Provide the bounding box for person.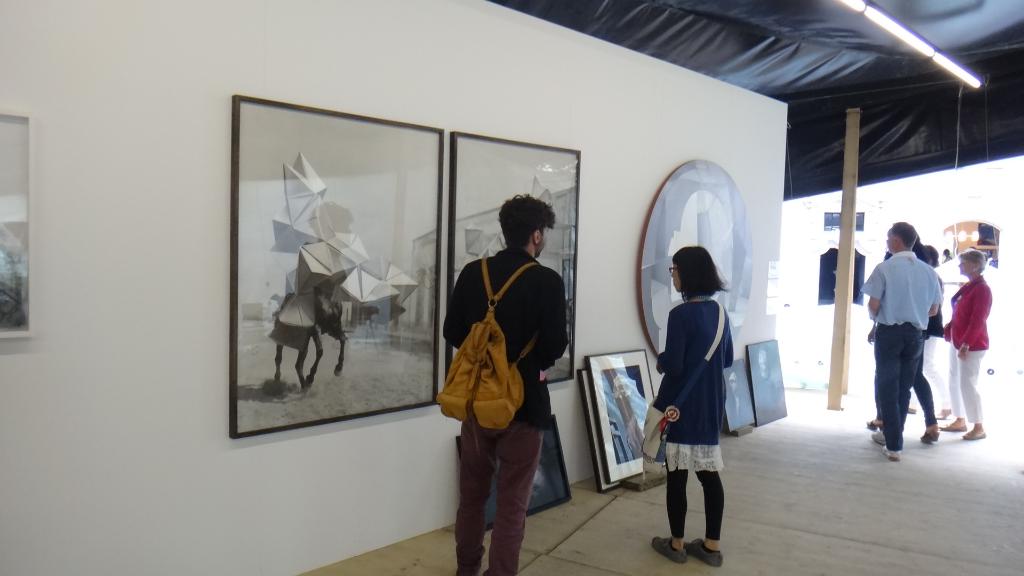
(936,255,987,439).
